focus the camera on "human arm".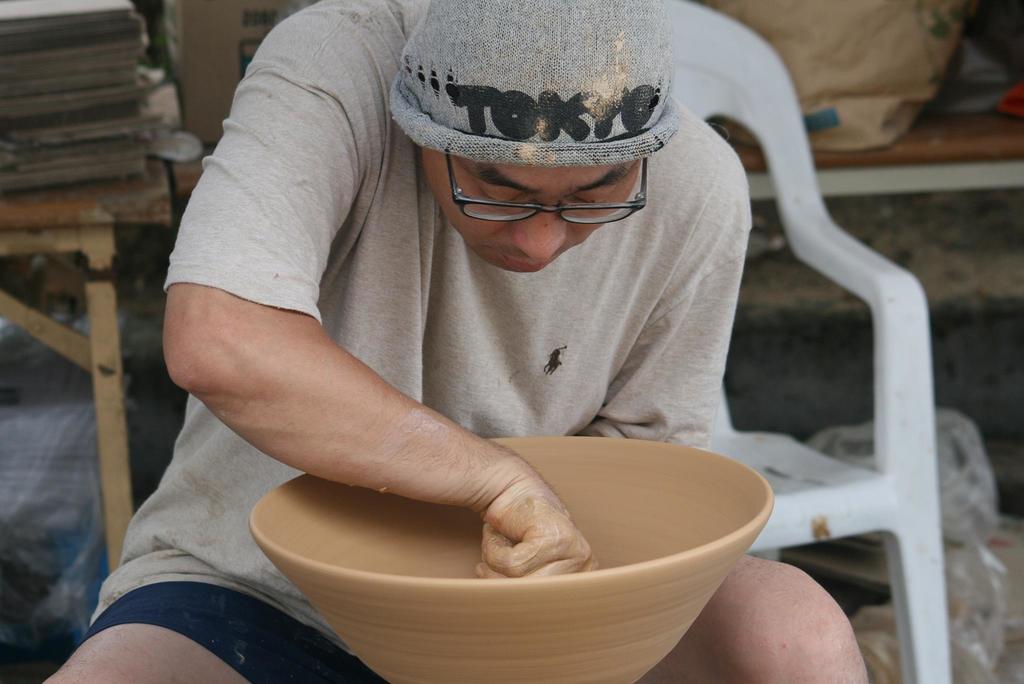
Focus region: 588 159 761 452.
